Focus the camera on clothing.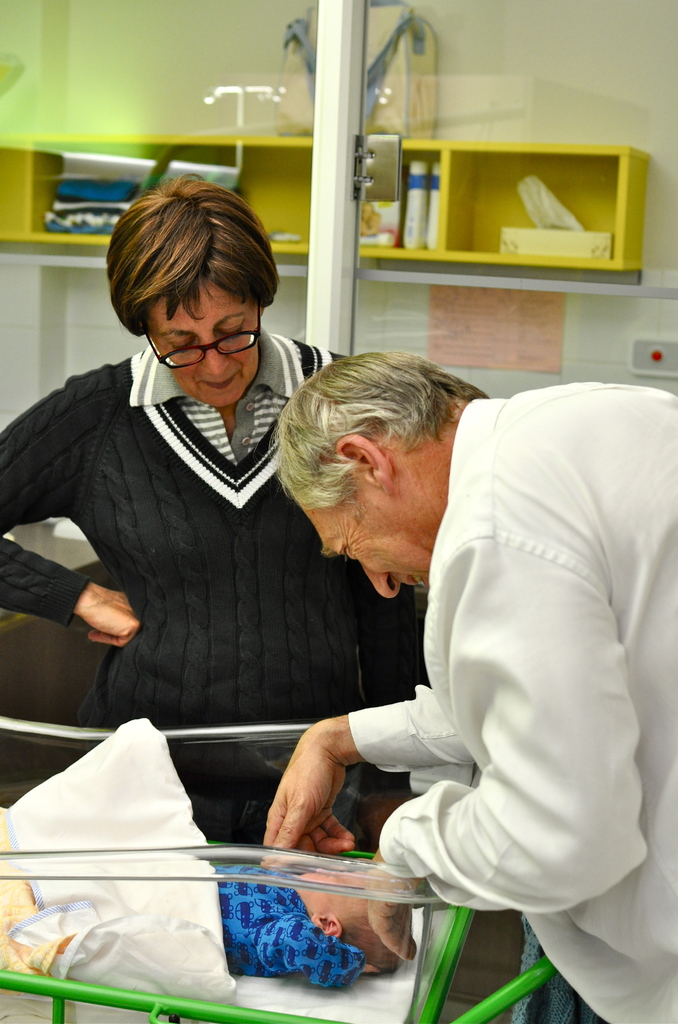
Focus region: left=0, top=318, right=357, bottom=863.
